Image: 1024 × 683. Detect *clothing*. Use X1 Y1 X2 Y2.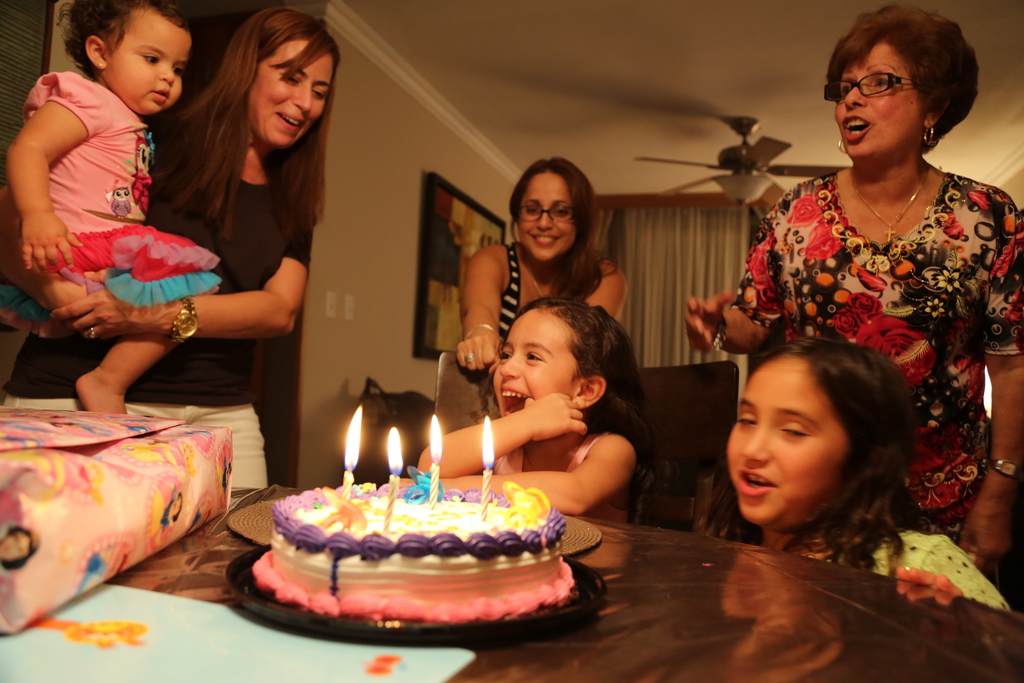
493 432 633 528.
